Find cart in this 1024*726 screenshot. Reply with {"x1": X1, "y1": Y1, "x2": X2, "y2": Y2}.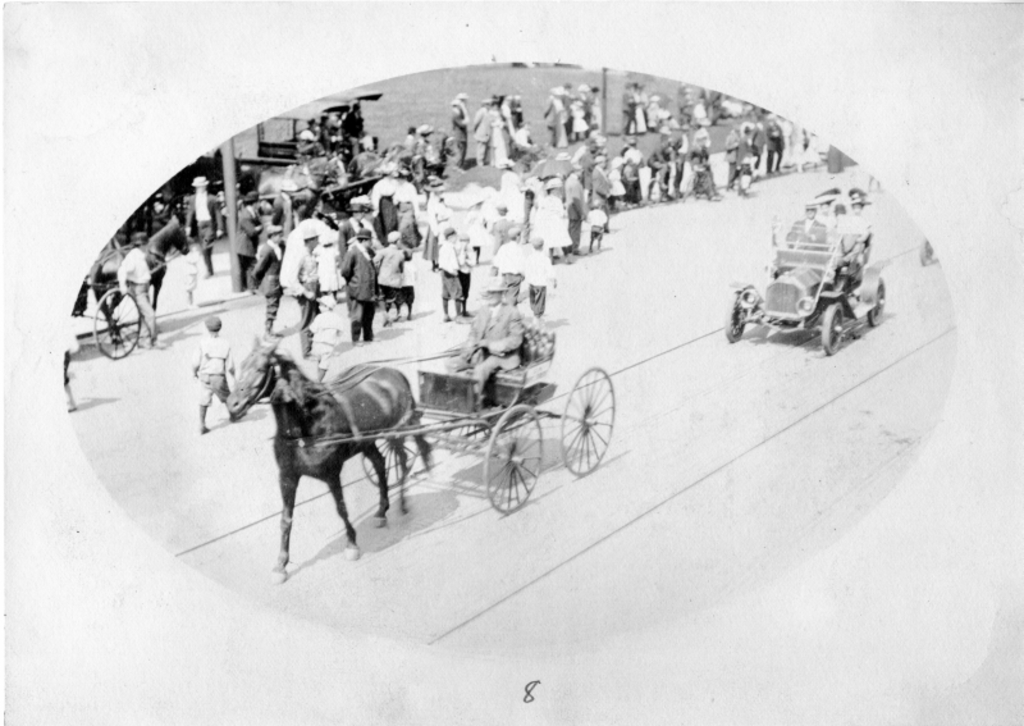
{"x1": 220, "y1": 302, "x2": 632, "y2": 551}.
